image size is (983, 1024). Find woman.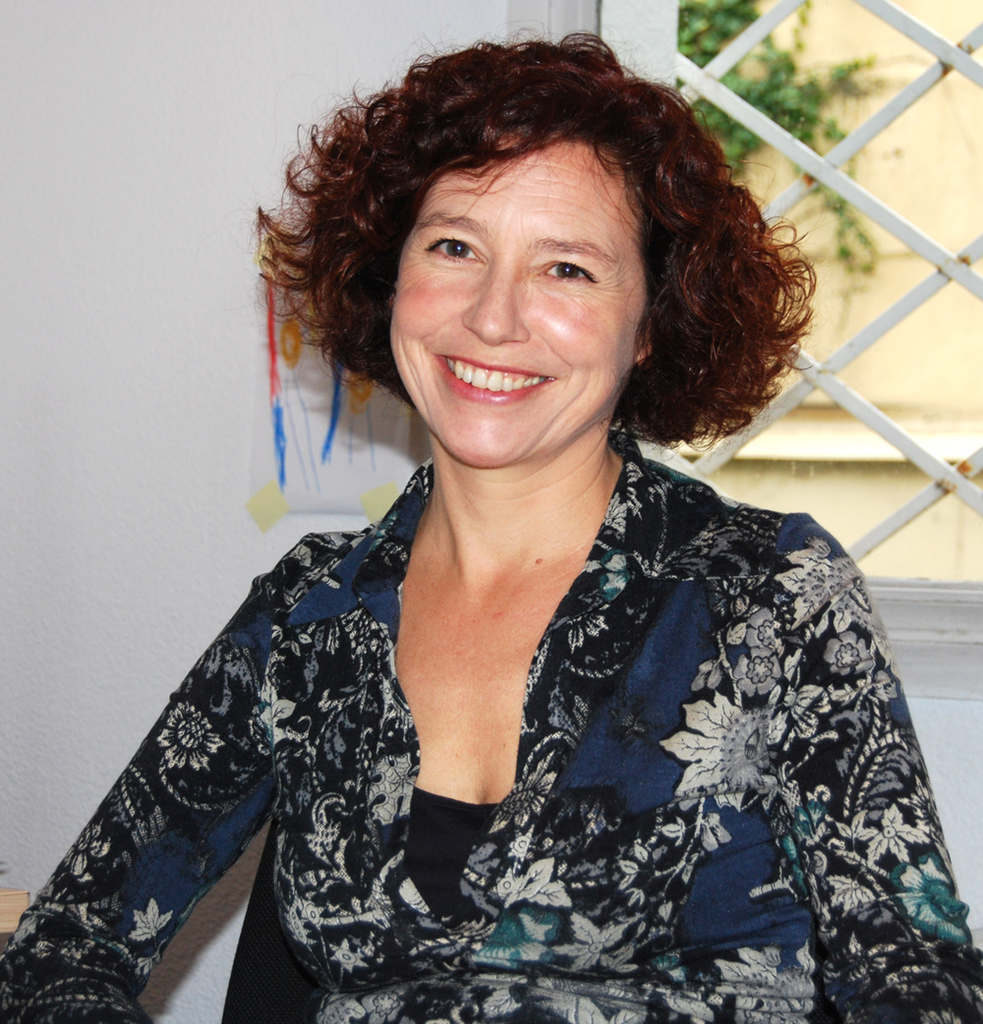
left=34, top=28, right=929, bottom=1023.
